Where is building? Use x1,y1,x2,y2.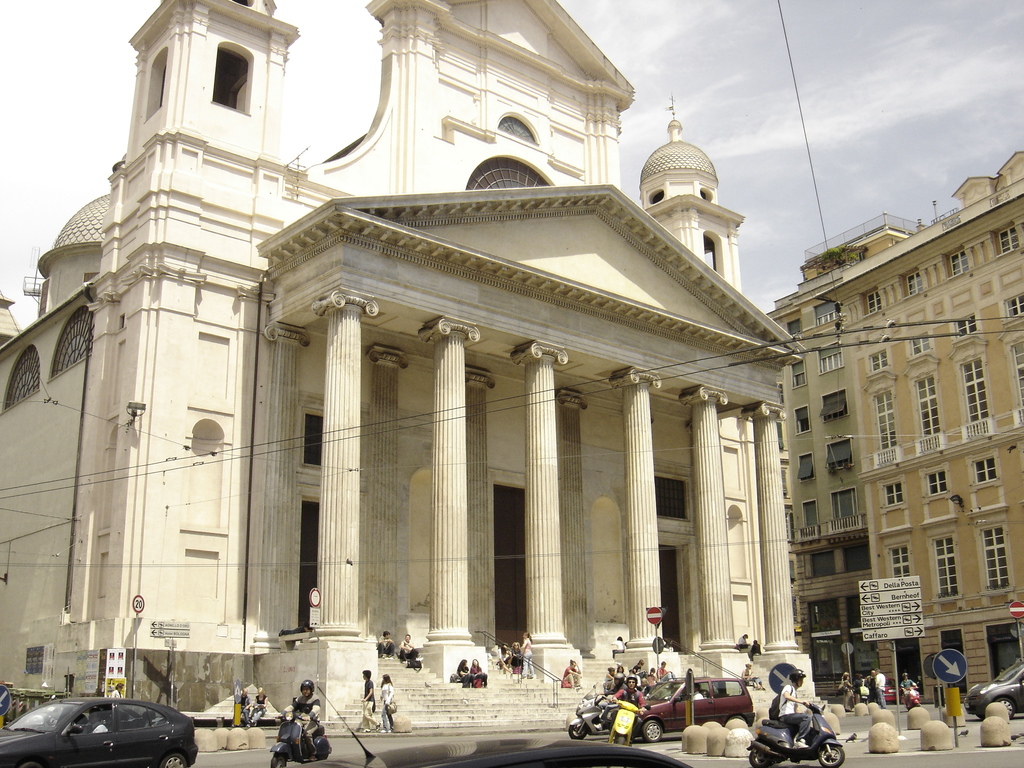
766,148,1023,710.
